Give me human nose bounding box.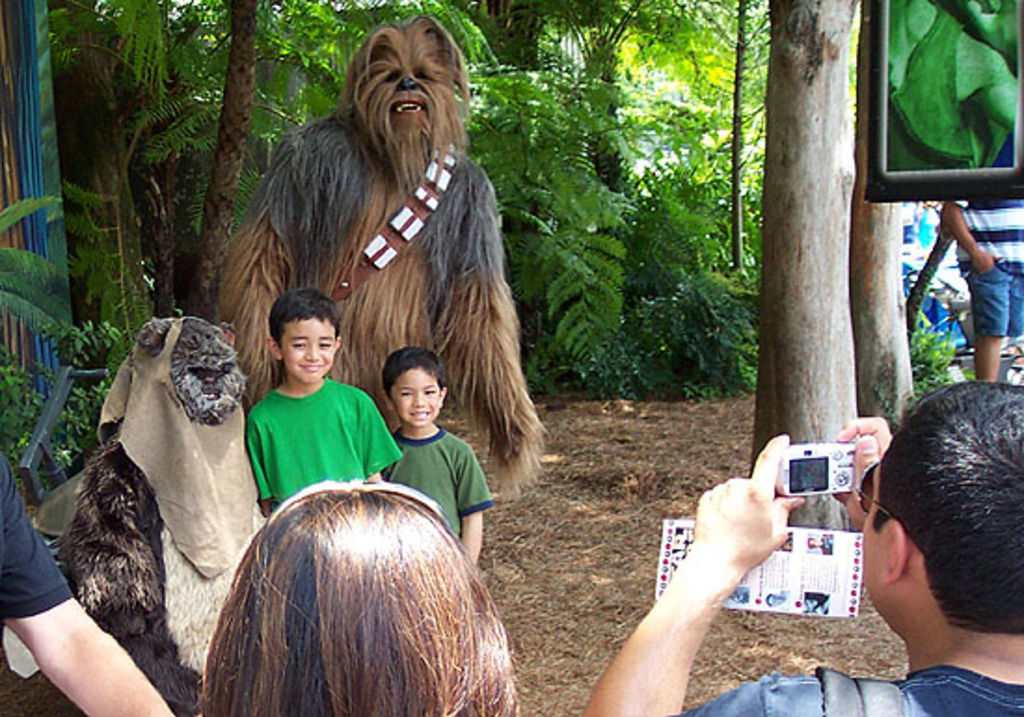
(413, 389, 426, 408).
